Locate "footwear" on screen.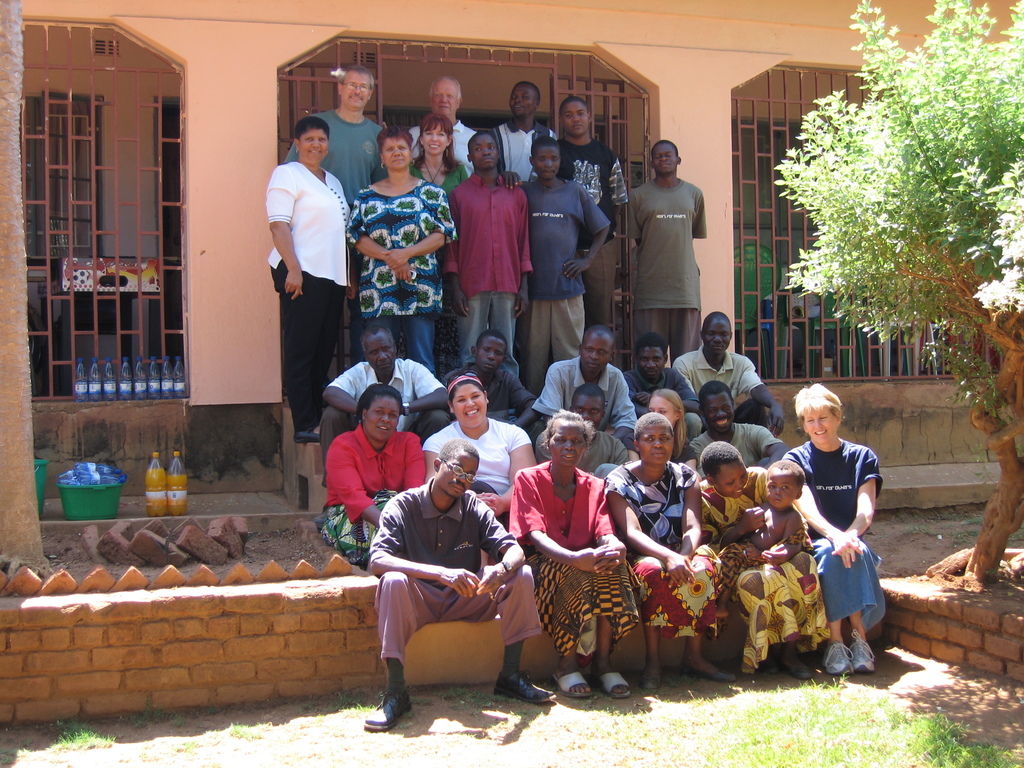
On screen at <region>849, 630, 874, 669</region>.
